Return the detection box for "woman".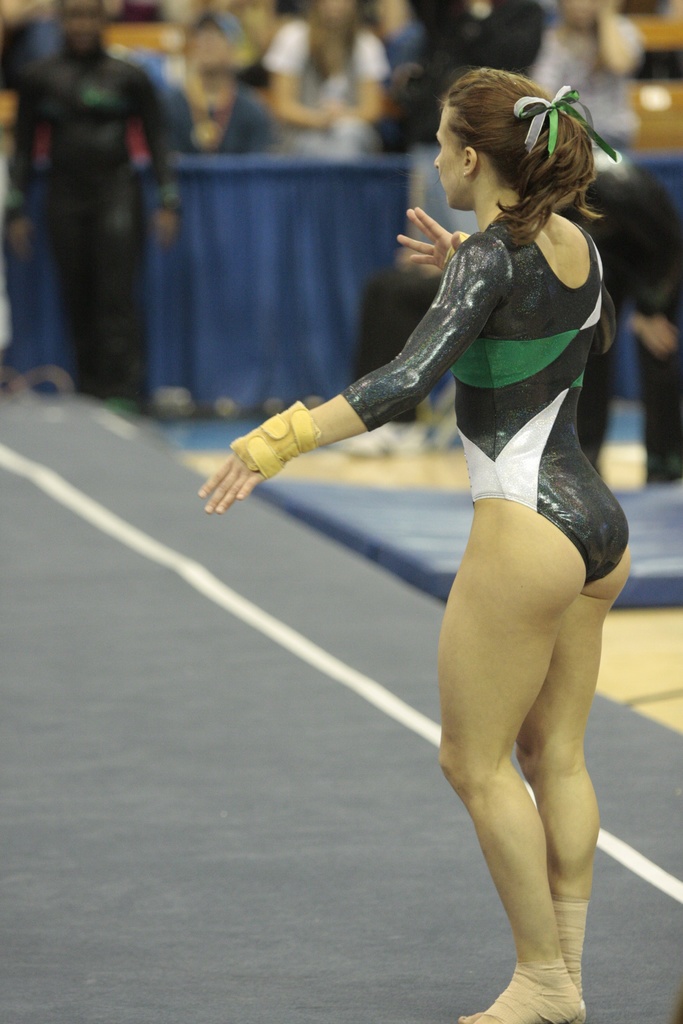
195, 66, 632, 1023.
